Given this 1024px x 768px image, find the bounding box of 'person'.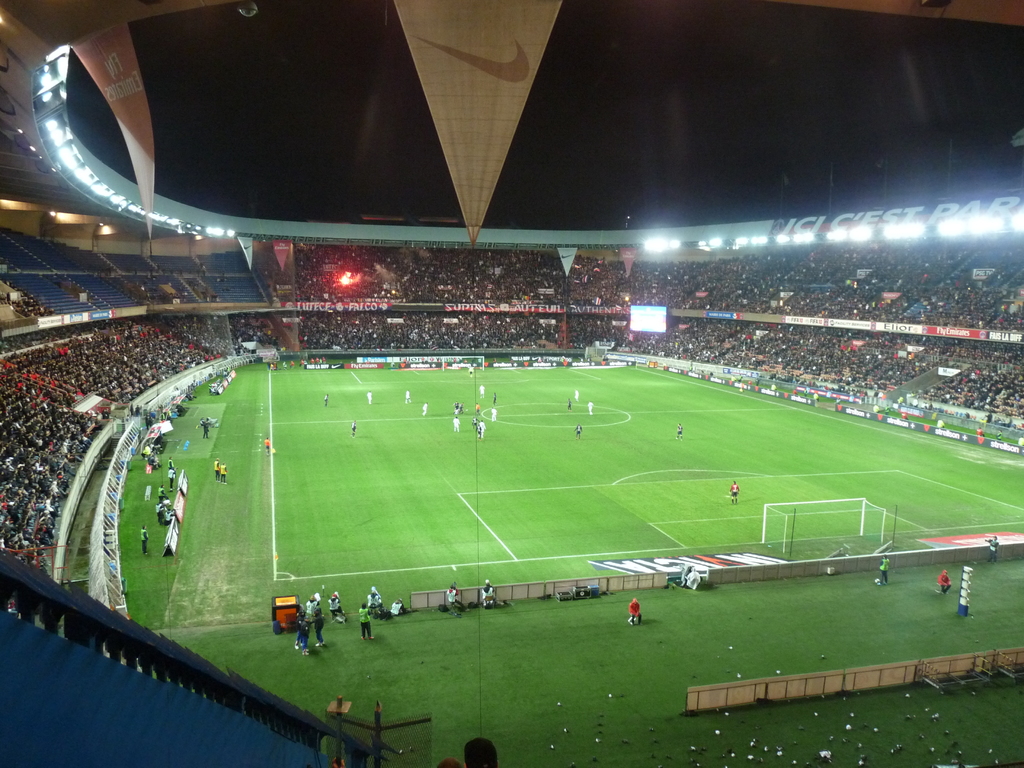
219:464:230:484.
